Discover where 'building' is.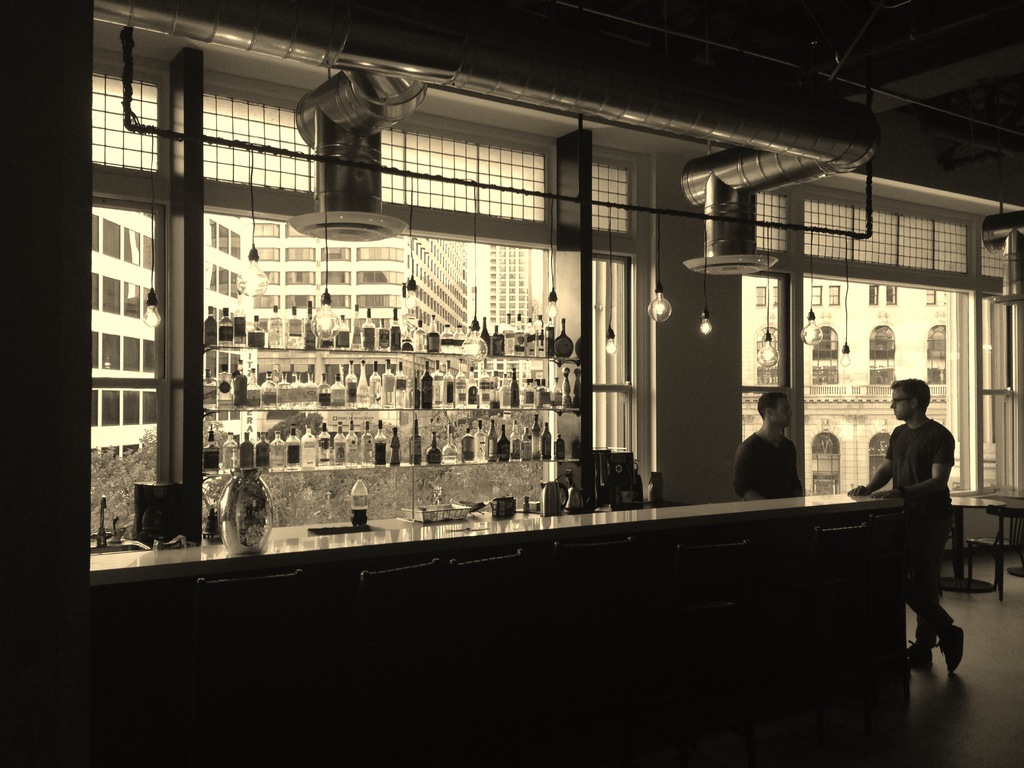
Discovered at [255, 220, 468, 349].
